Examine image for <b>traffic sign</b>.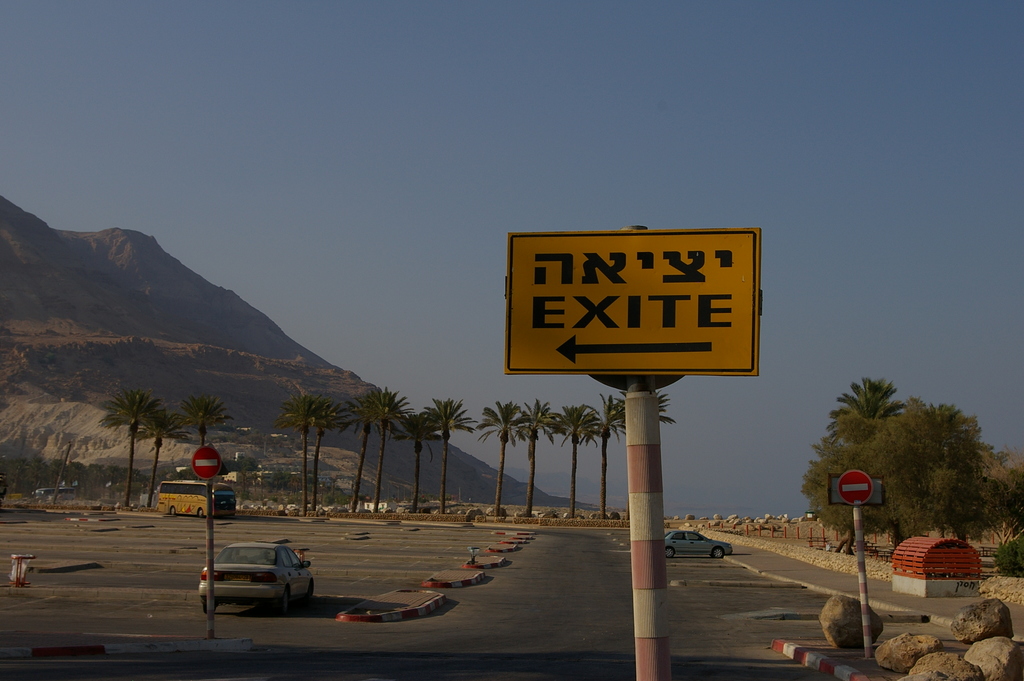
Examination result: BBox(836, 469, 877, 510).
